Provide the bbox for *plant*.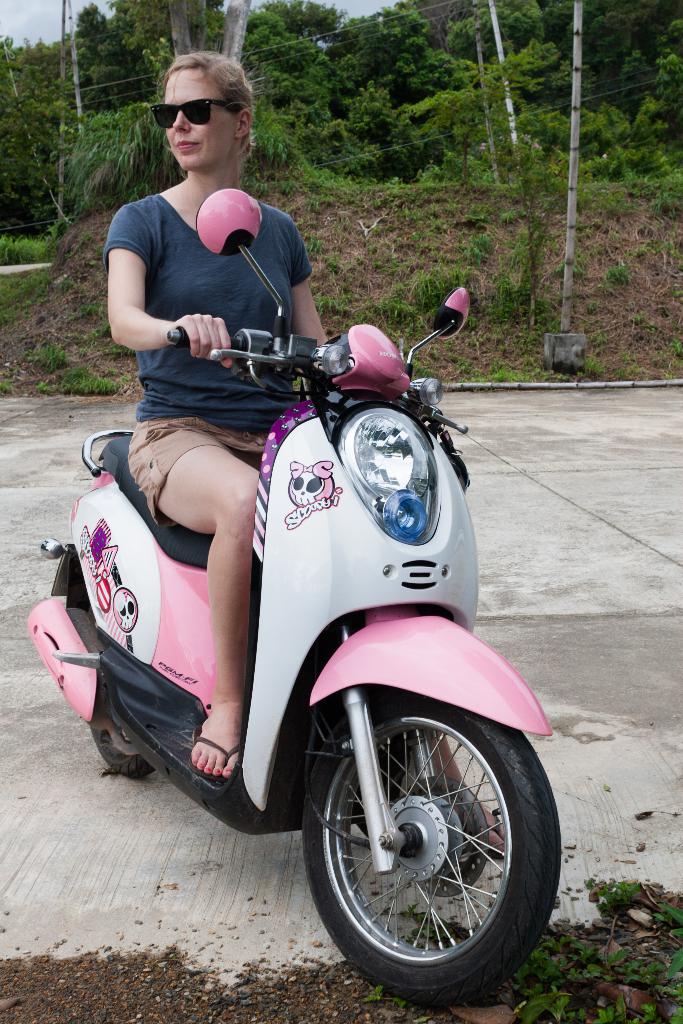
[654, 348, 666, 364].
